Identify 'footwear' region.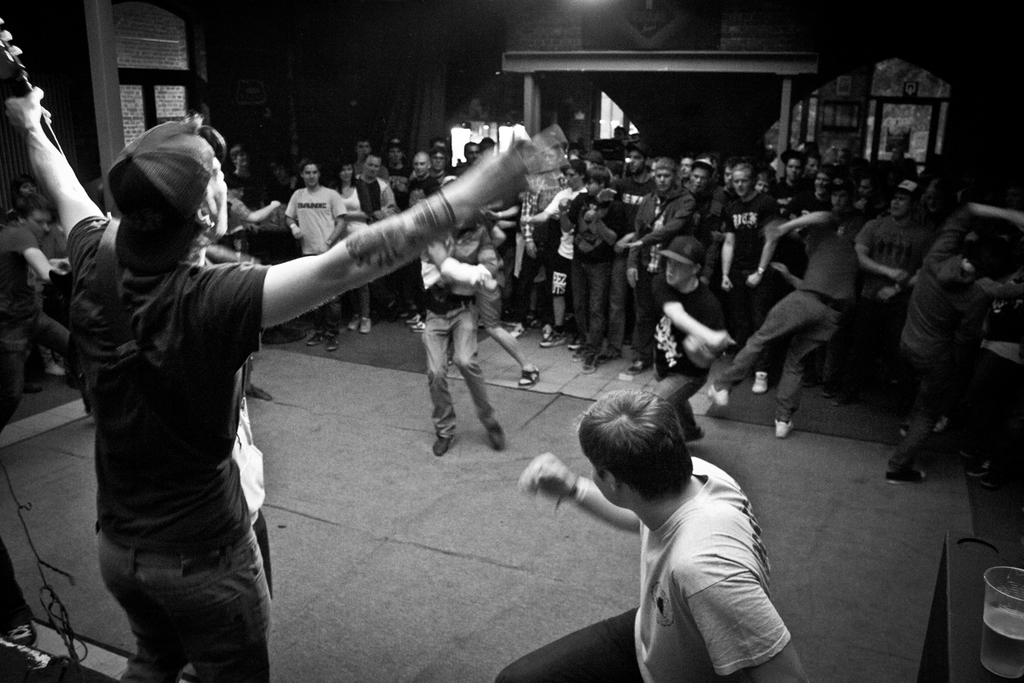
Region: <bbox>685, 425, 703, 437</bbox>.
